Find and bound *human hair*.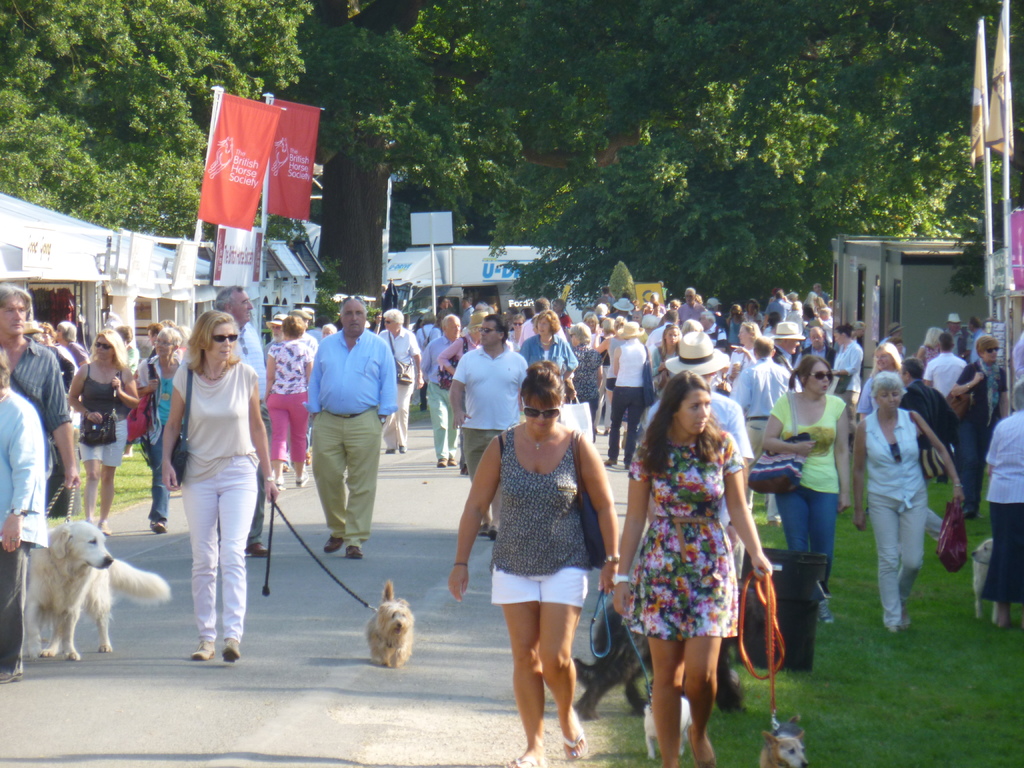
Bound: locate(214, 284, 244, 312).
